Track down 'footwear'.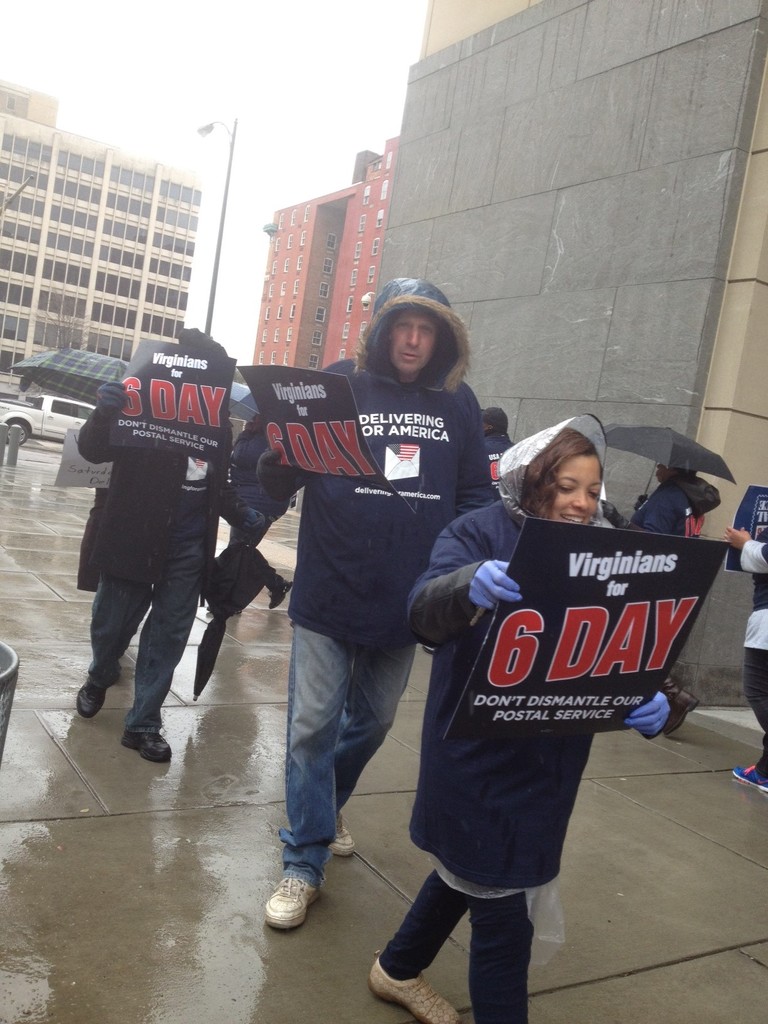
Tracked to rect(77, 662, 125, 722).
